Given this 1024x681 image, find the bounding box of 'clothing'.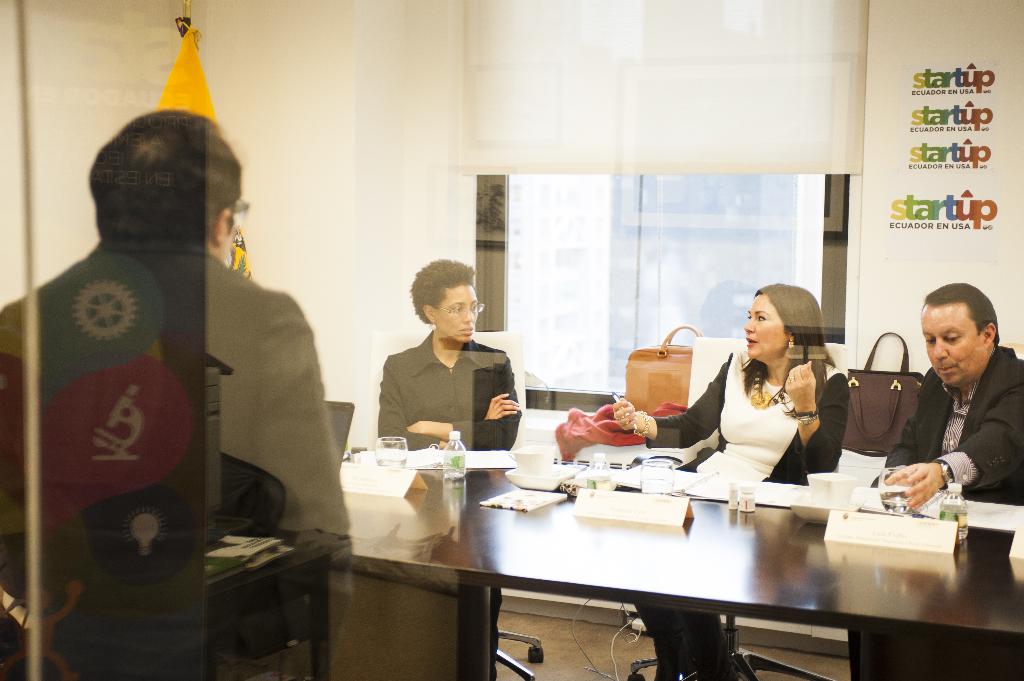
crop(363, 299, 530, 454).
